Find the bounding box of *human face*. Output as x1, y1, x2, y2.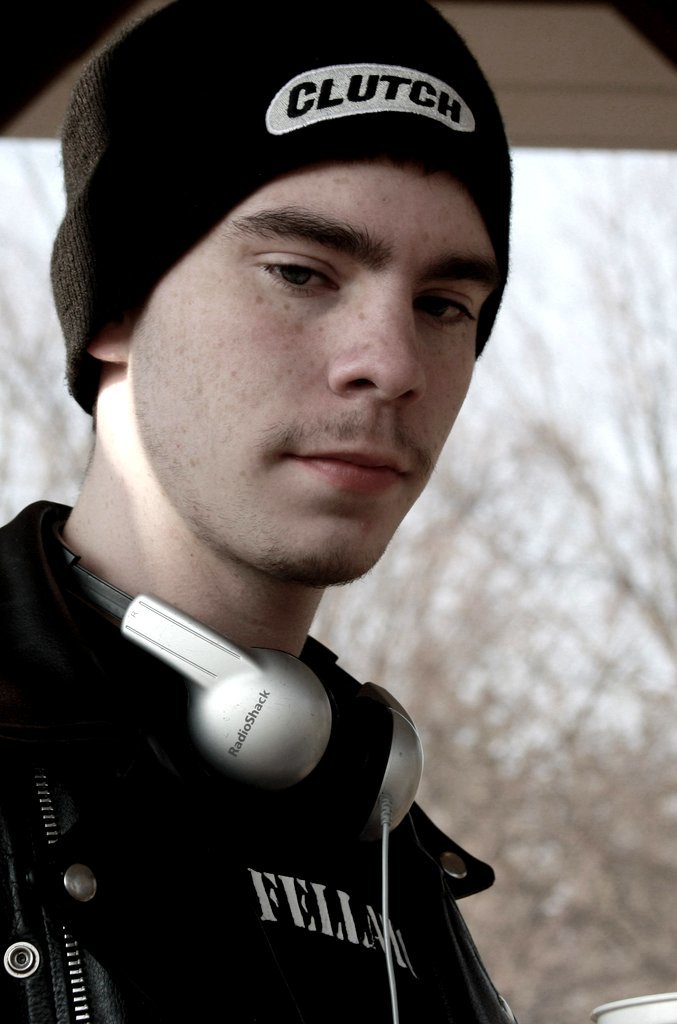
124, 160, 500, 584.
